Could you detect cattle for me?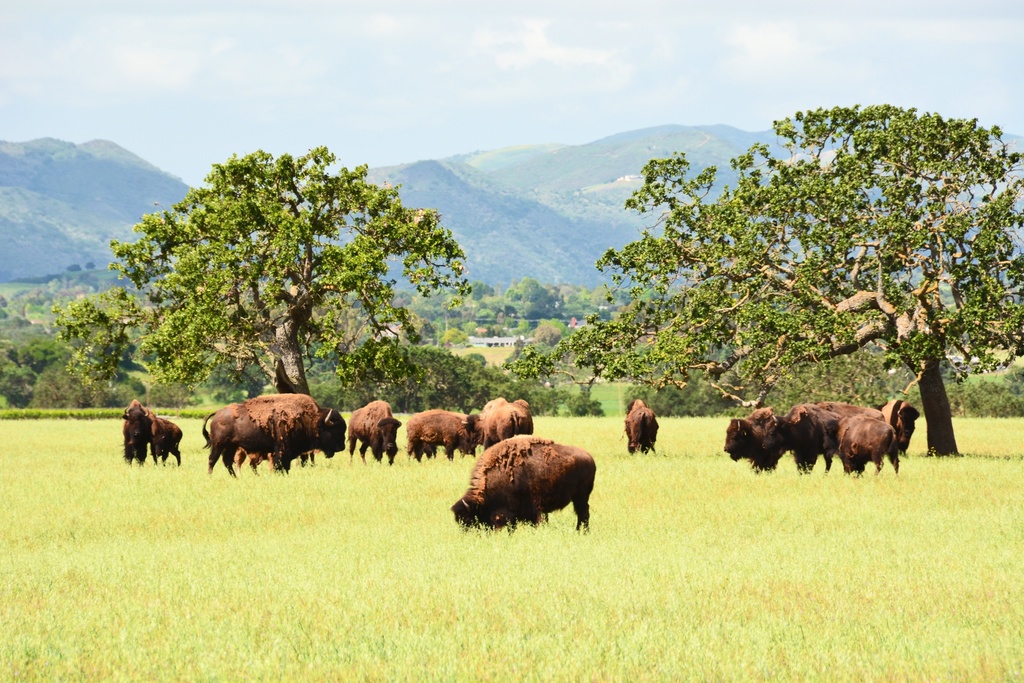
Detection result: {"x1": 203, "y1": 390, "x2": 346, "y2": 477}.
